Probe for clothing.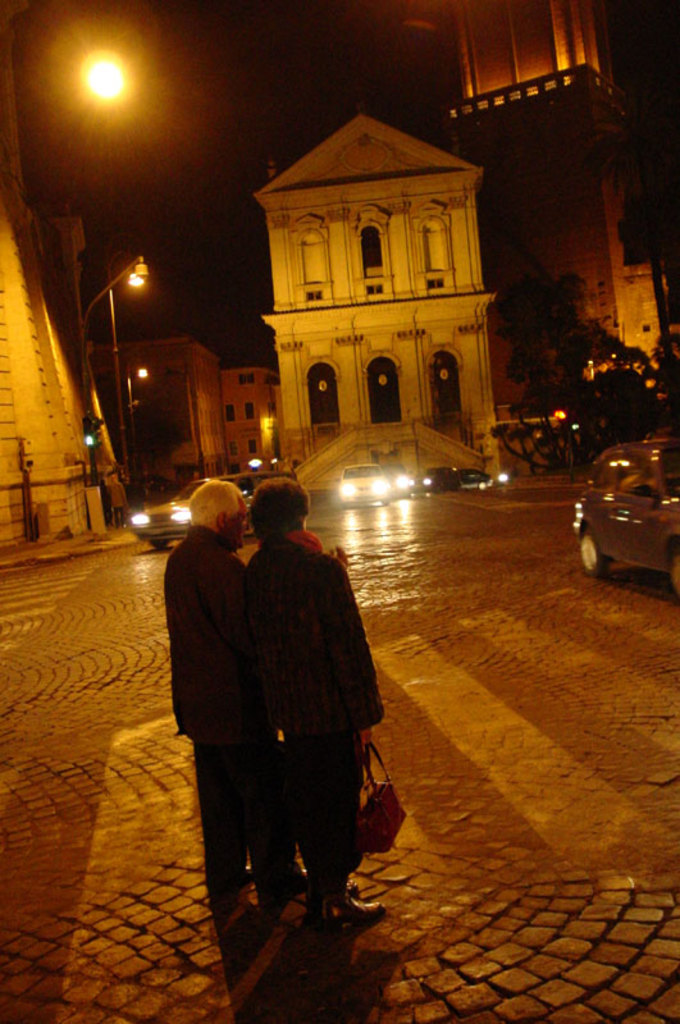
Probe result: left=164, top=521, right=286, bottom=888.
